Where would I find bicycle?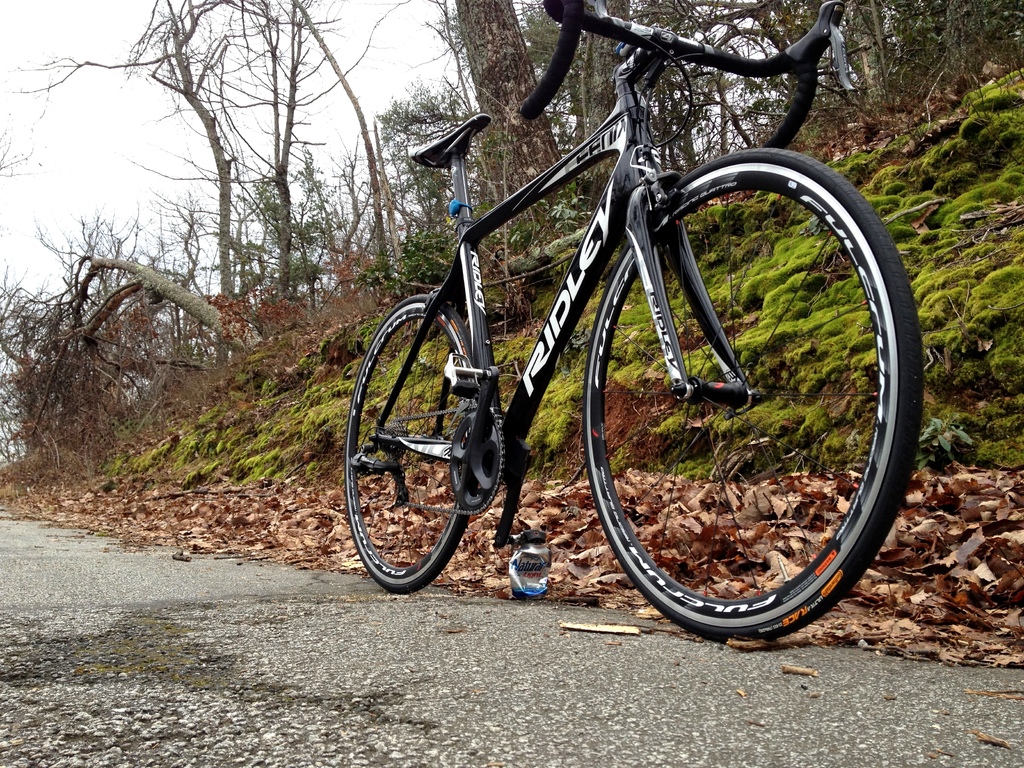
At [328,0,932,653].
